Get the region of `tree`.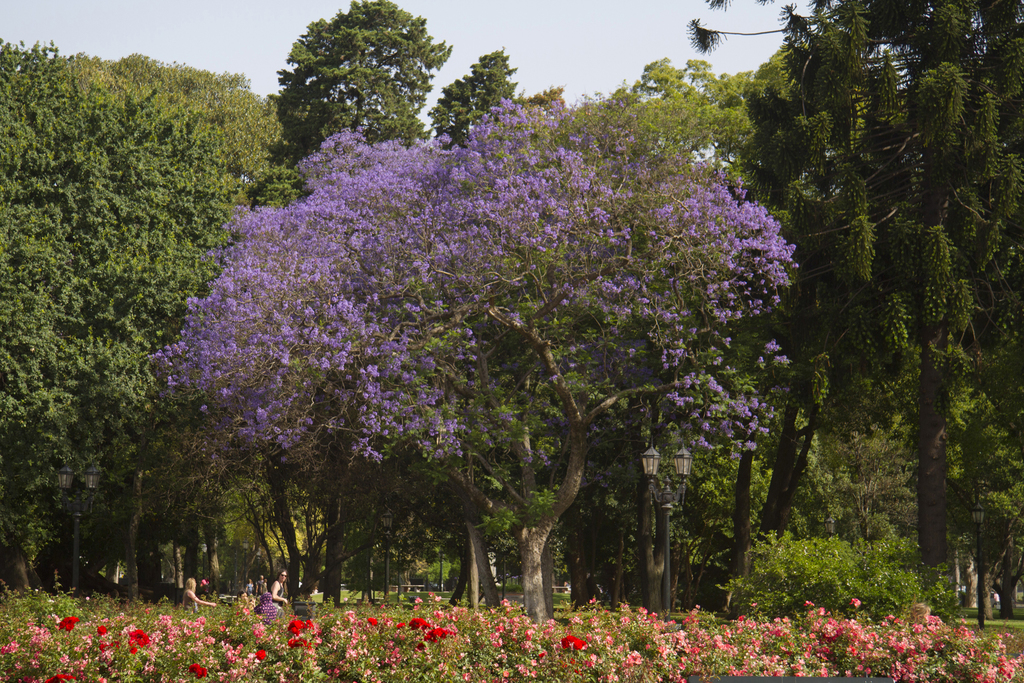
pyautogui.locateOnScreen(720, 31, 806, 211).
